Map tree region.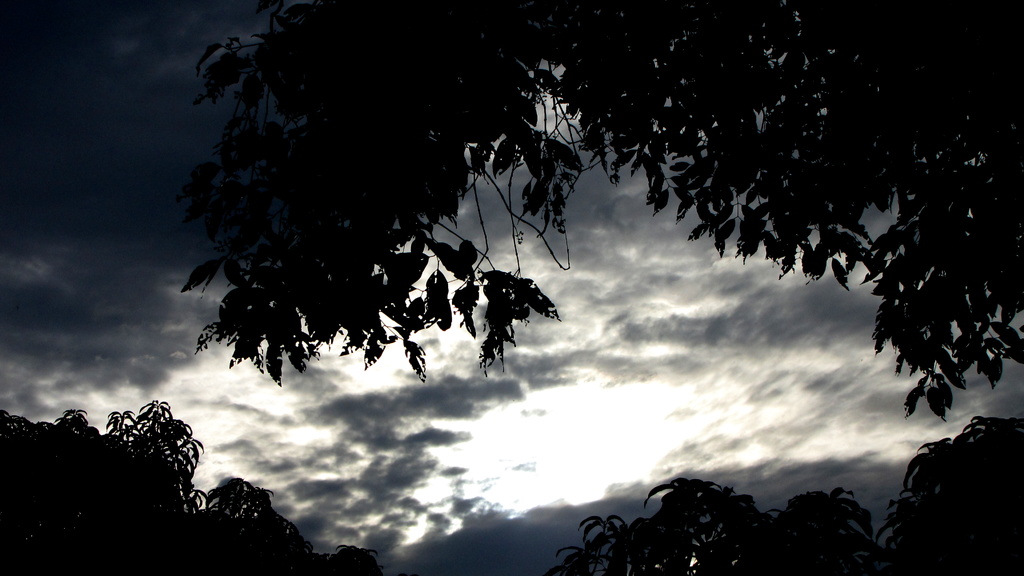
Mapped to <region>545, 416, 1023, 575</region>.
